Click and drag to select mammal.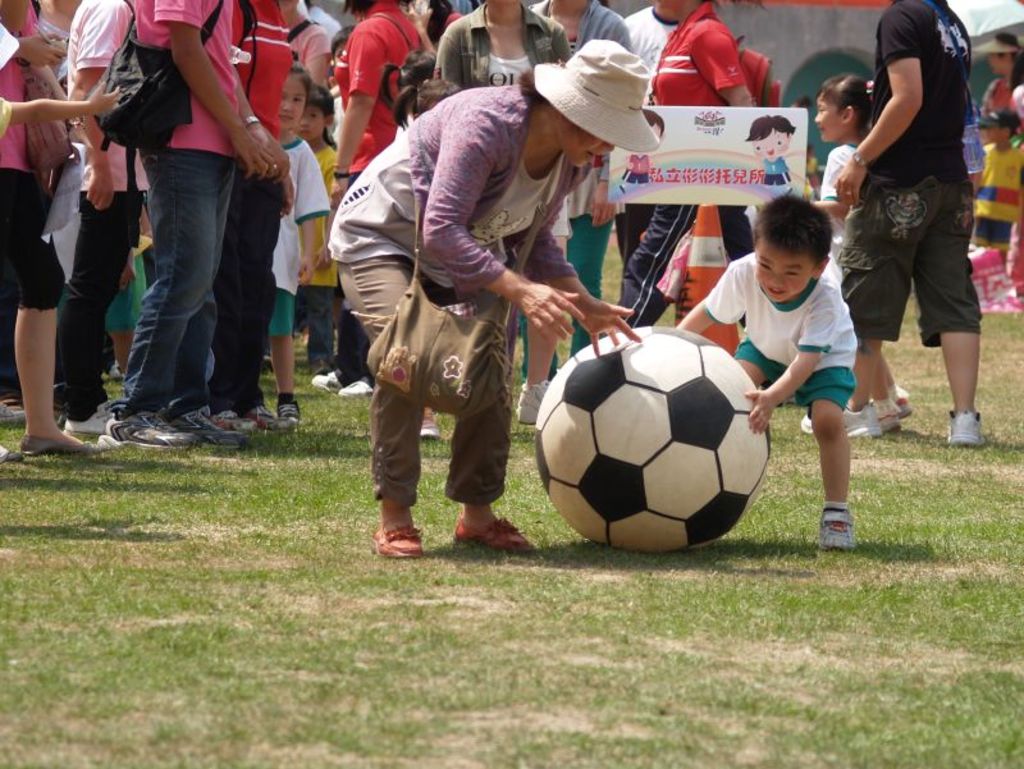
Selection: 812,69,929,425.
